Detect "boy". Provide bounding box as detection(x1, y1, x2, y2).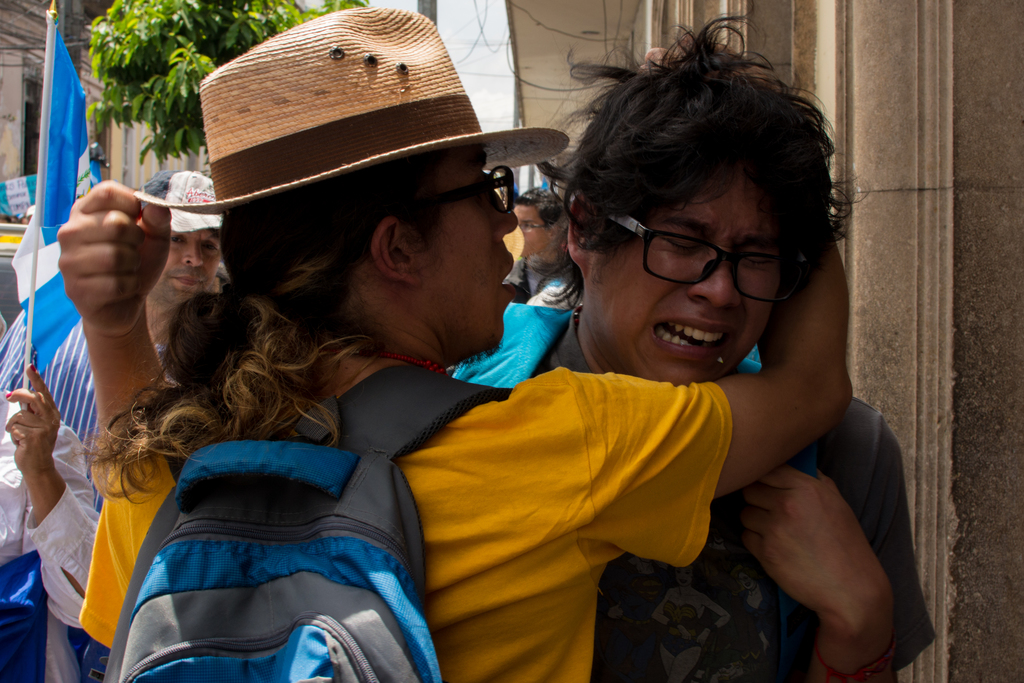
detection(79, 7, 855, 682).
